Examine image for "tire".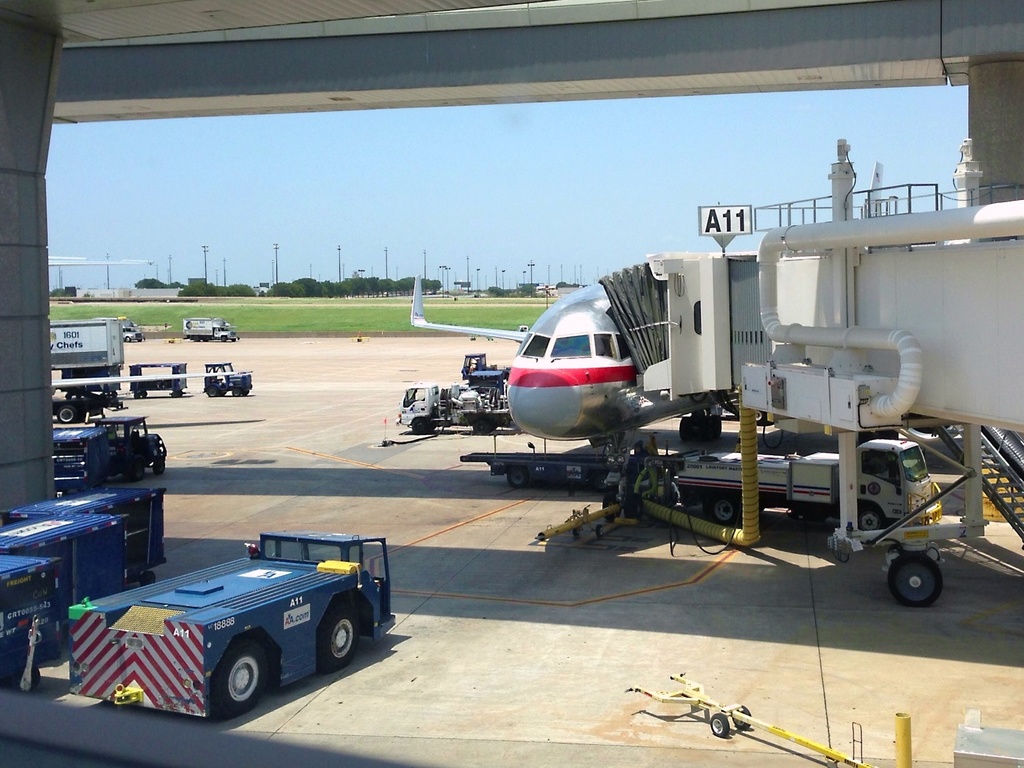
Examination result: box(472, 418, 497, 435).
